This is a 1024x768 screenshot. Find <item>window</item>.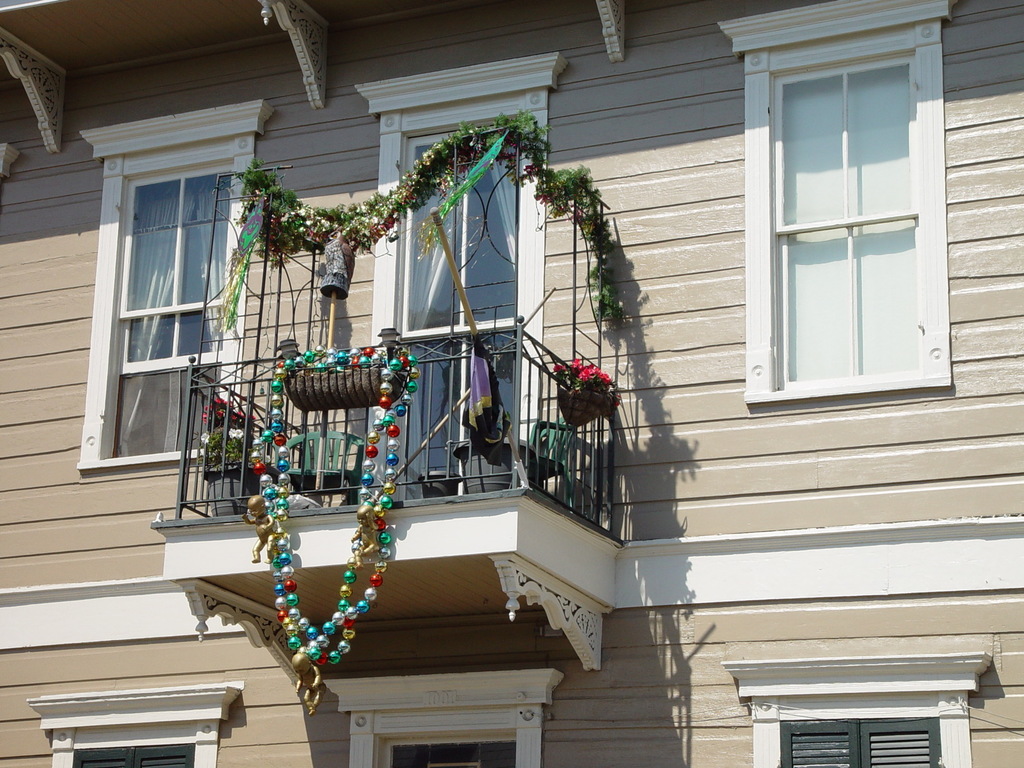
Bounding box: [326, 680, 563, 767].
